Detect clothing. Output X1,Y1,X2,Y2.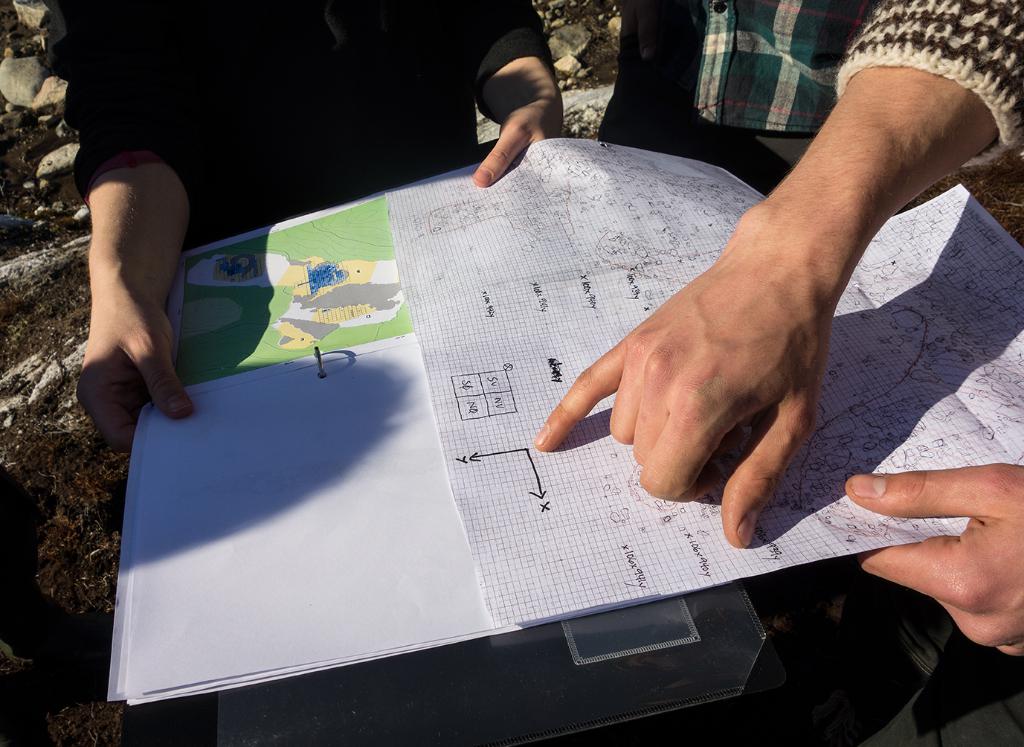
59,0,550,205.
